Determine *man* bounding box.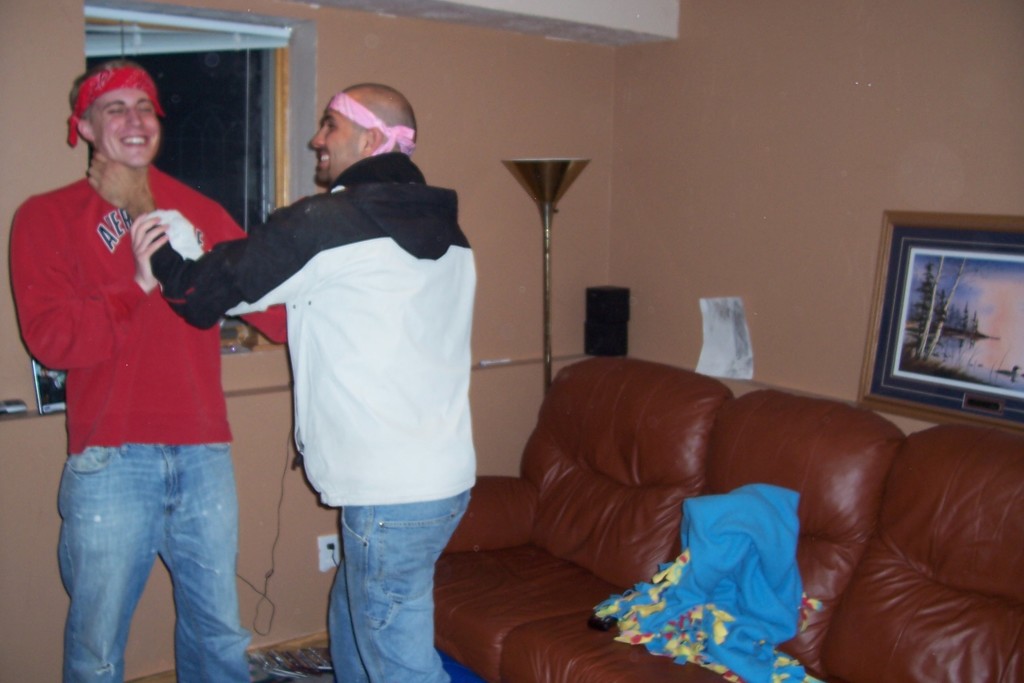
Determined: left=87, top=85, right=477, bottom=682.
